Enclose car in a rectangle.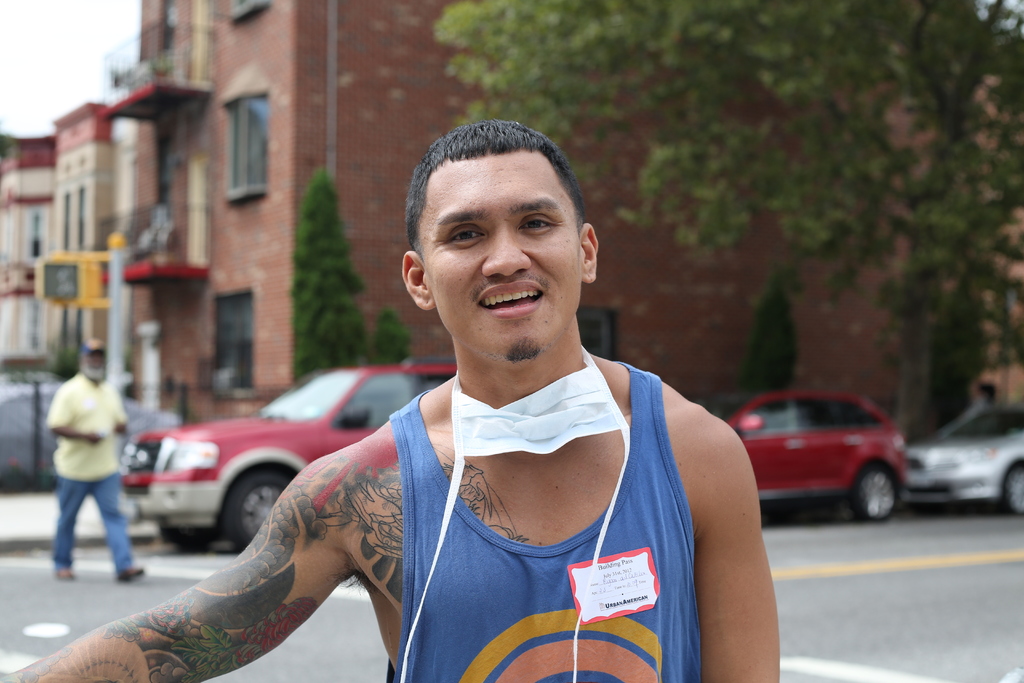
<box>120,350,461,546</box>.
